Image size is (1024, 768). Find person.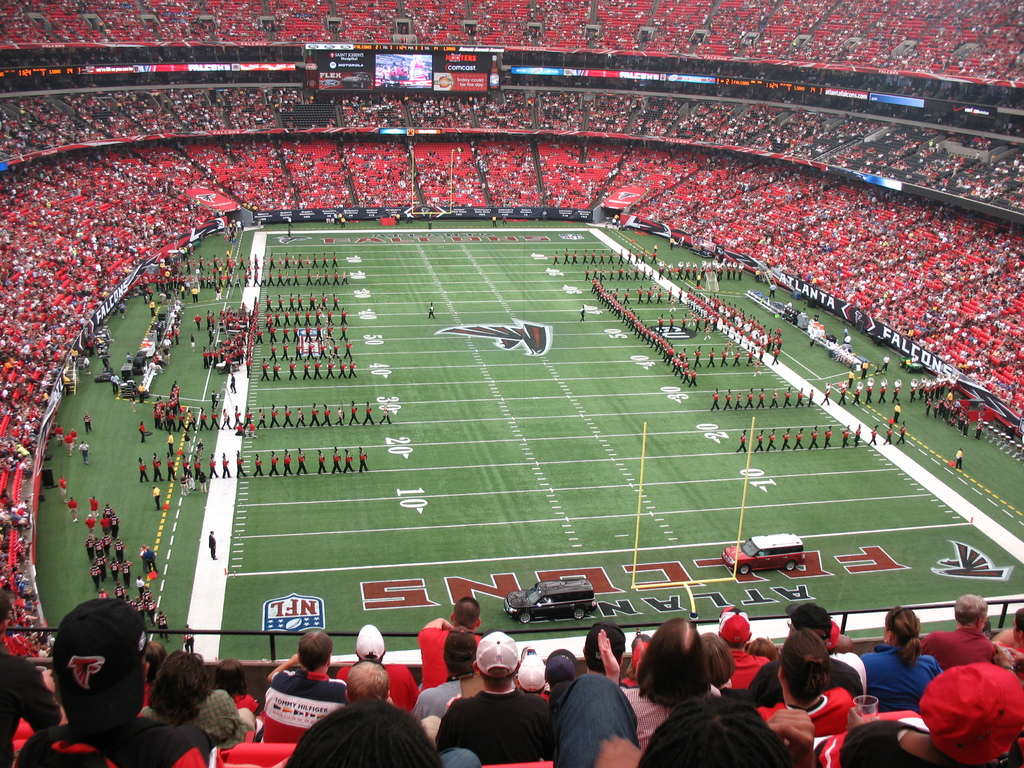
locate(769, 388, 780, 408).
